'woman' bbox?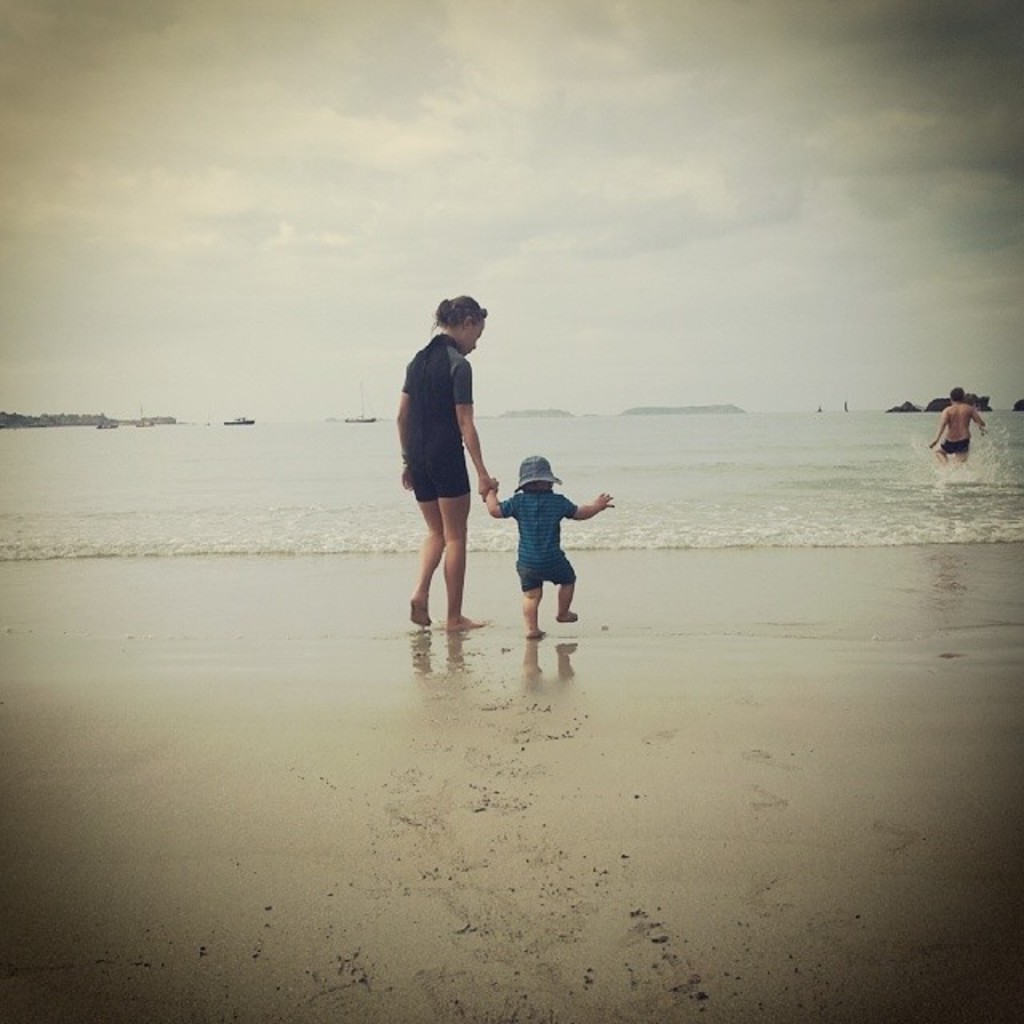
left=390, top=293, right=494, bottom=634
